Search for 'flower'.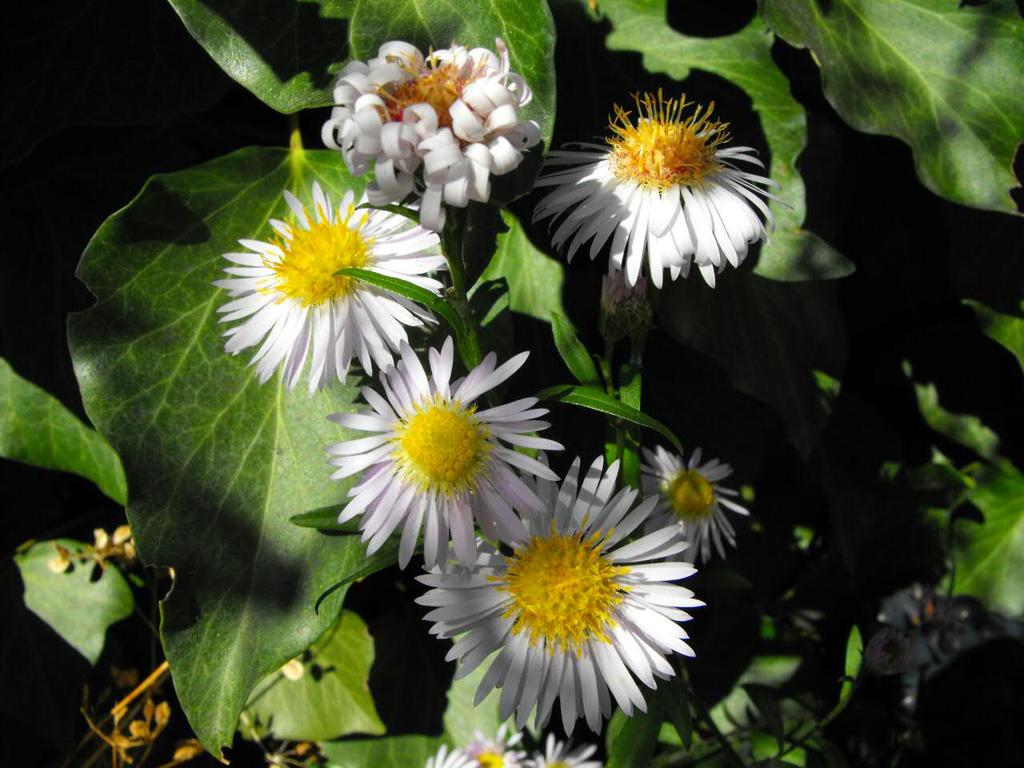
Found at [858, 565, 1023, 673].
